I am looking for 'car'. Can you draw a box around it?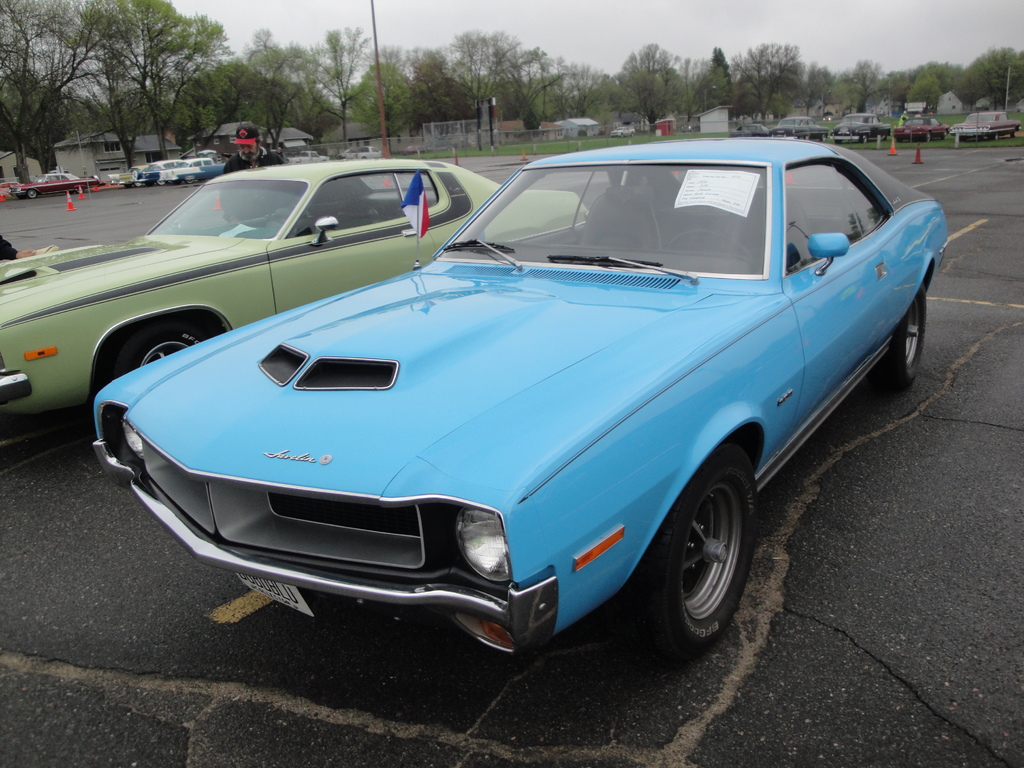
Sure, the bounding box is box=[113, 159, 158, 180].
